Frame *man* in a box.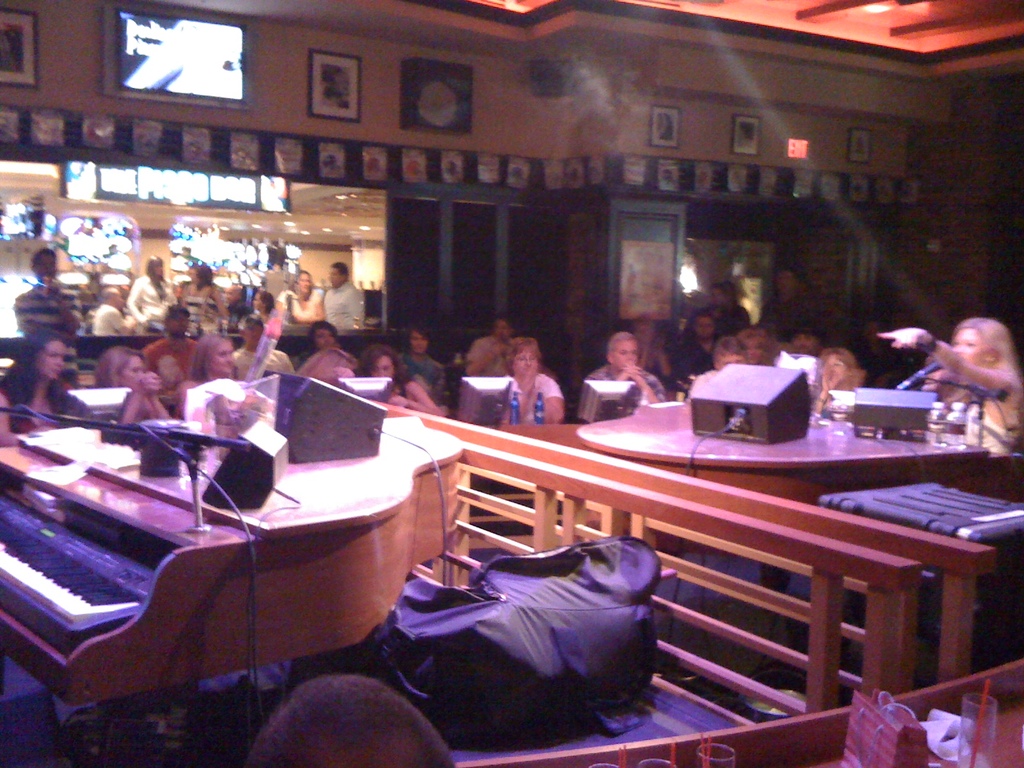
(left=589, top=339, right=665, bottom=427).
